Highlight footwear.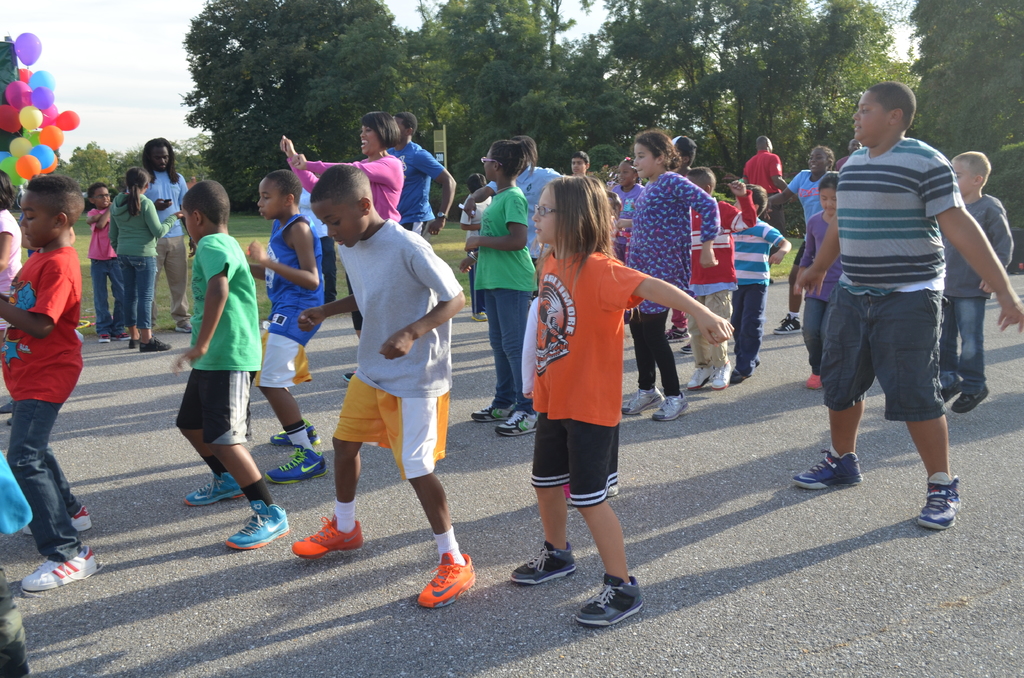
Highlighted region: [127,334,143,346].
